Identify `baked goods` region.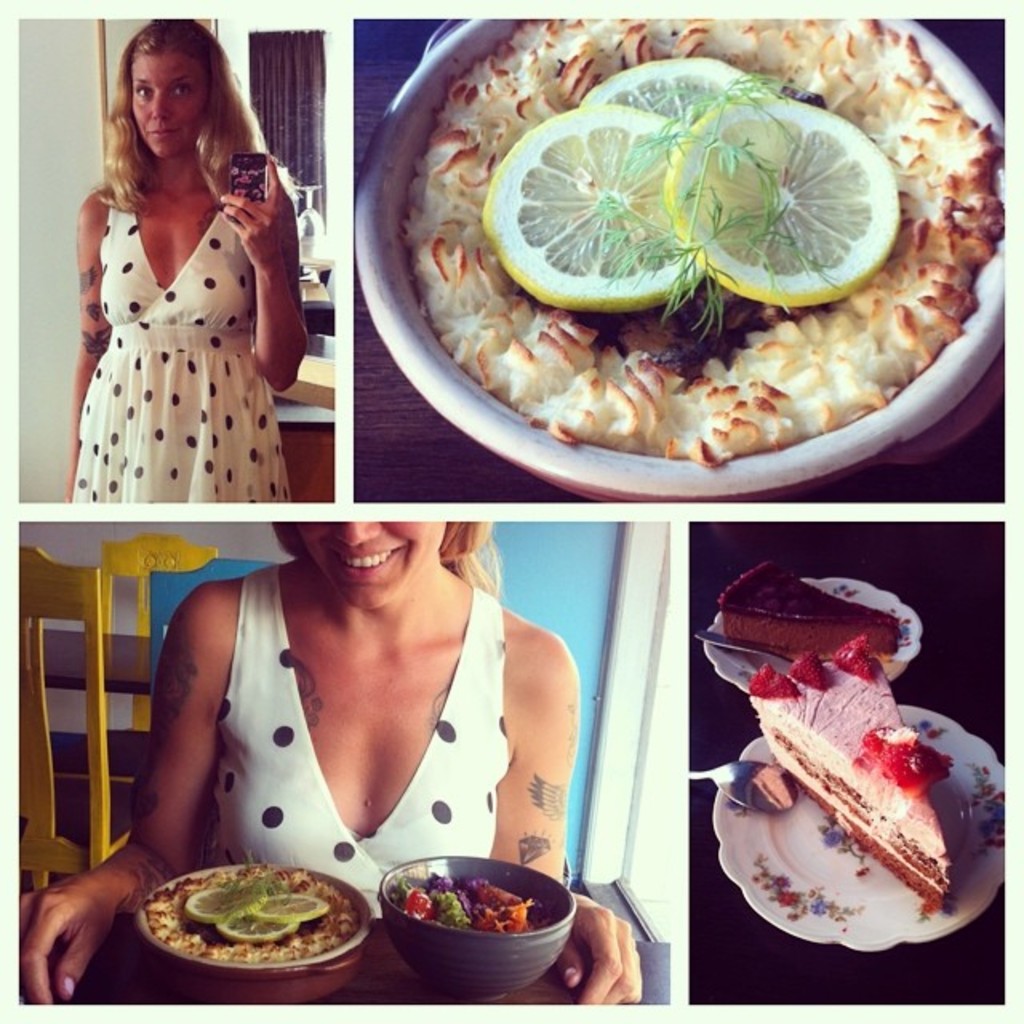
Region: bbox=(397, 10, 1010, 461).
